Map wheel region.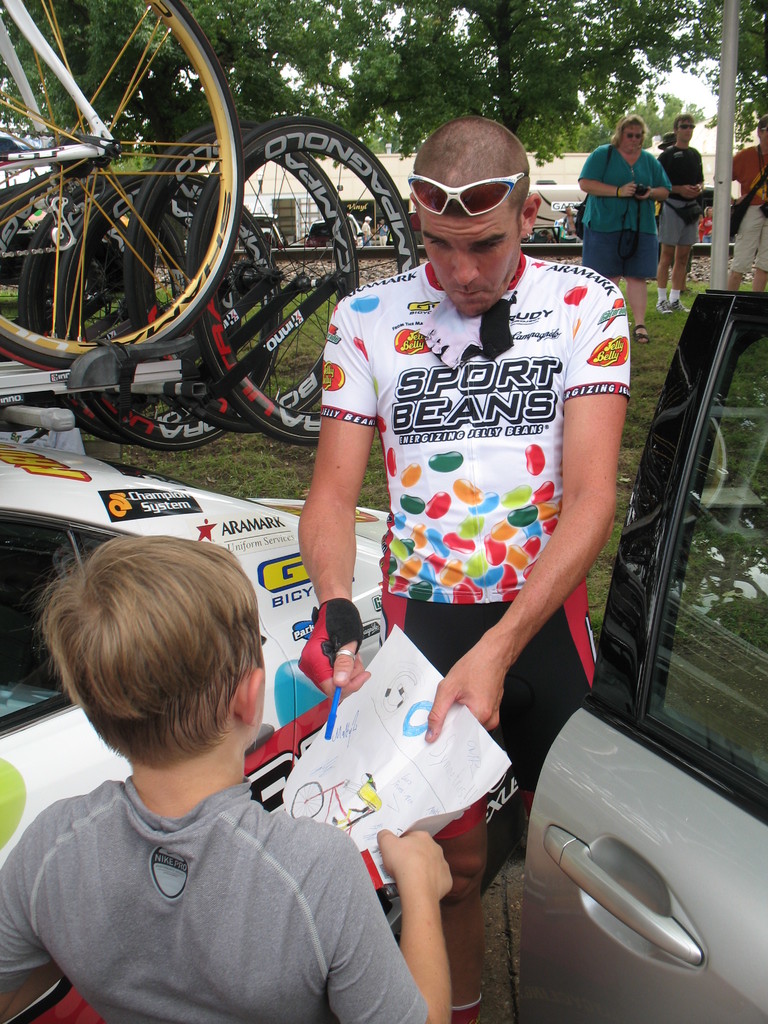
Mapped to 17/156/262/451.
